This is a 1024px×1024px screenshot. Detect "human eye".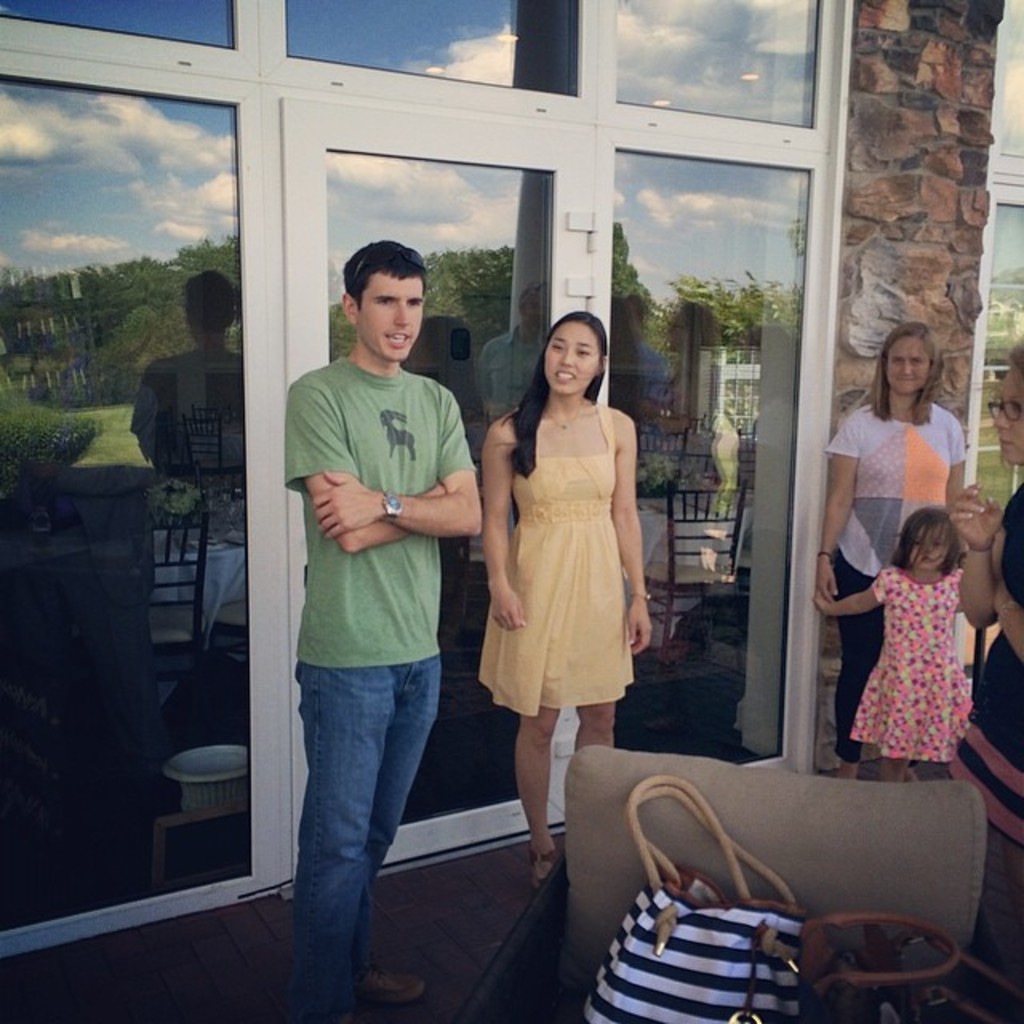
1010,400,1022,411.
